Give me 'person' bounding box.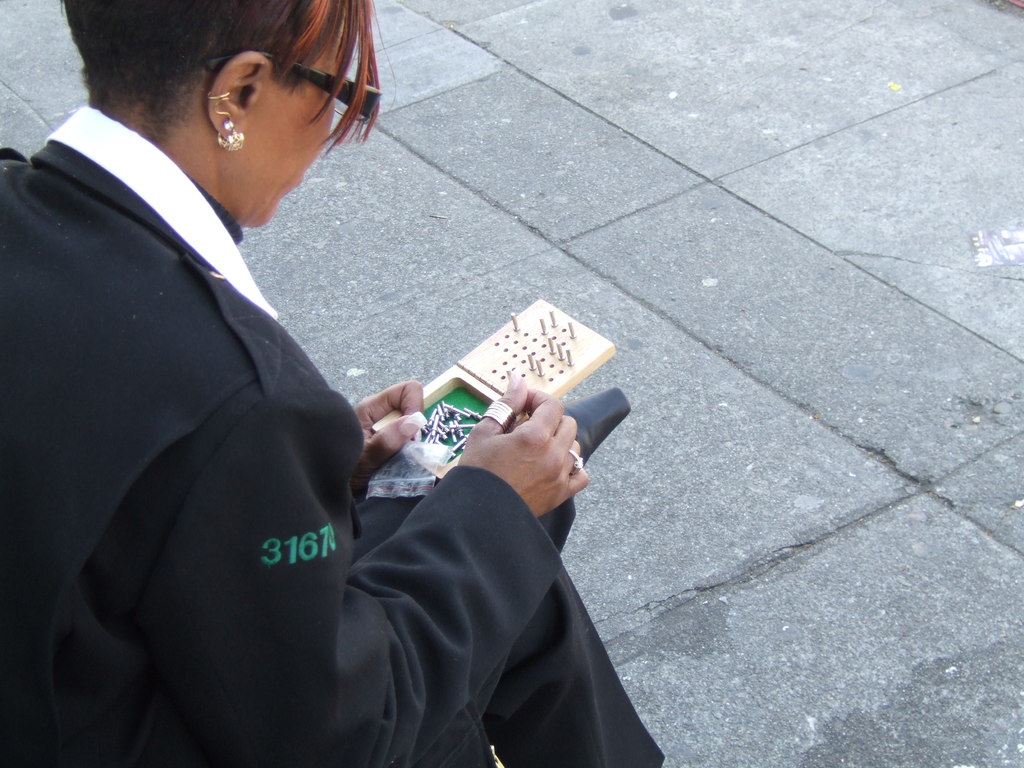
<bbox>3, 0, 669, 767</bbox>.
